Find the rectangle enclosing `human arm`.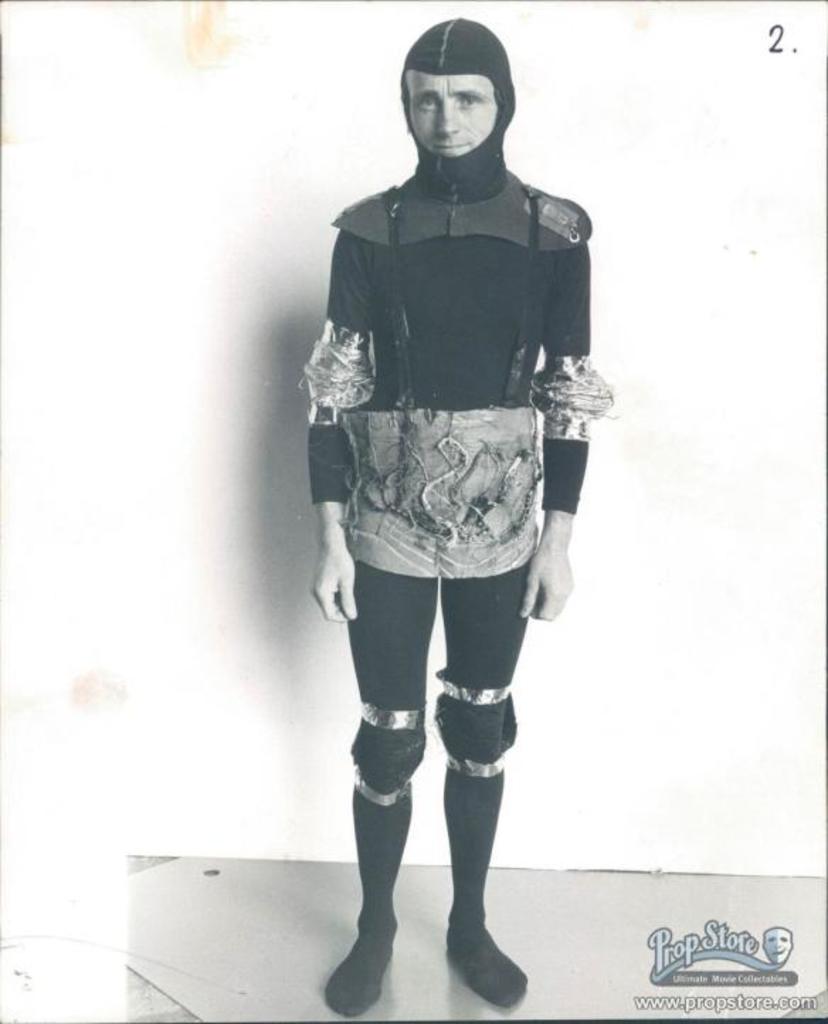
312, 223, 381, 623.
